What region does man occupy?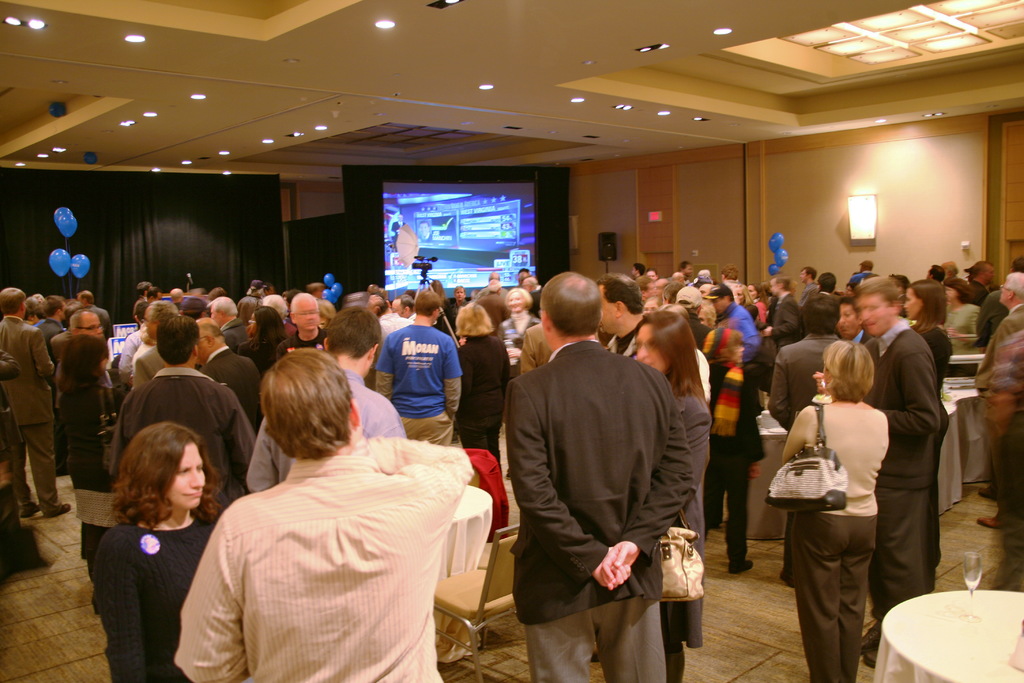
box=[262, 281, 275, 293].
